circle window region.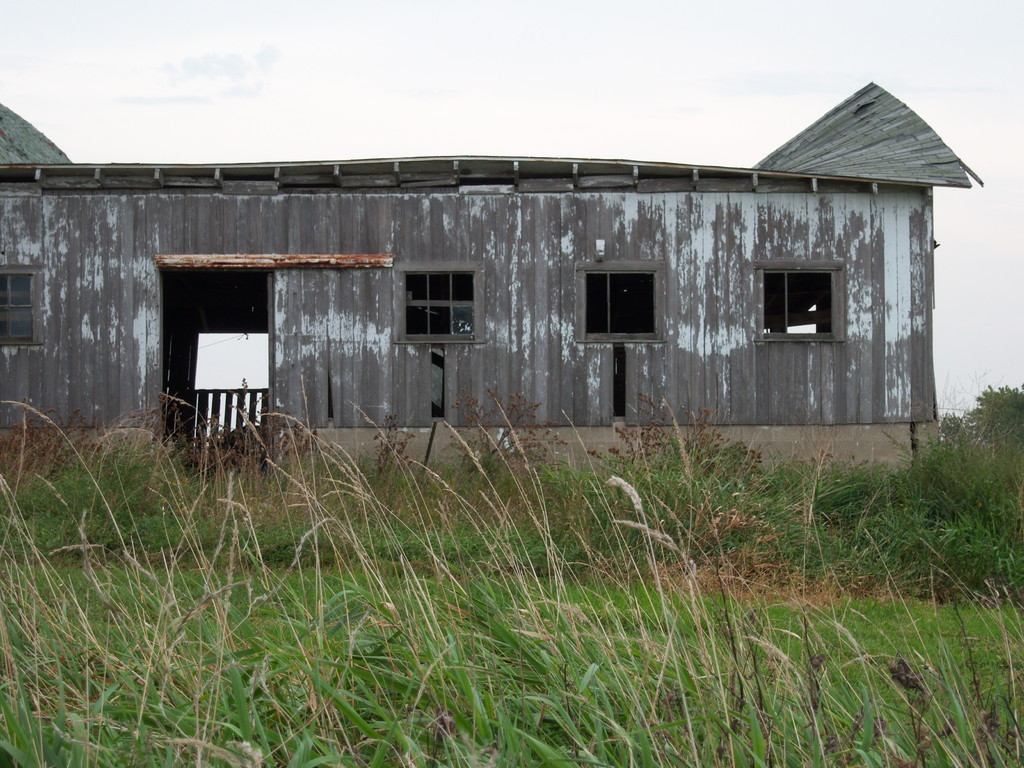
Region: [x1=578, y1=267, x2=655, y2=345].
